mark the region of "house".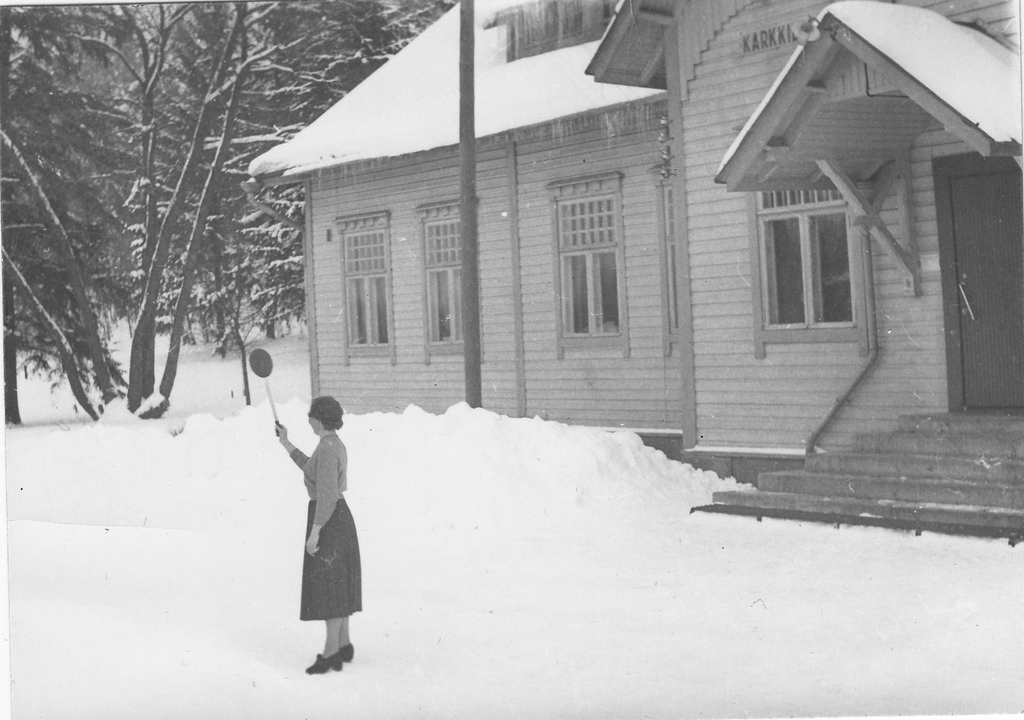
Region: bbox(247, 0, 1023, 490).
